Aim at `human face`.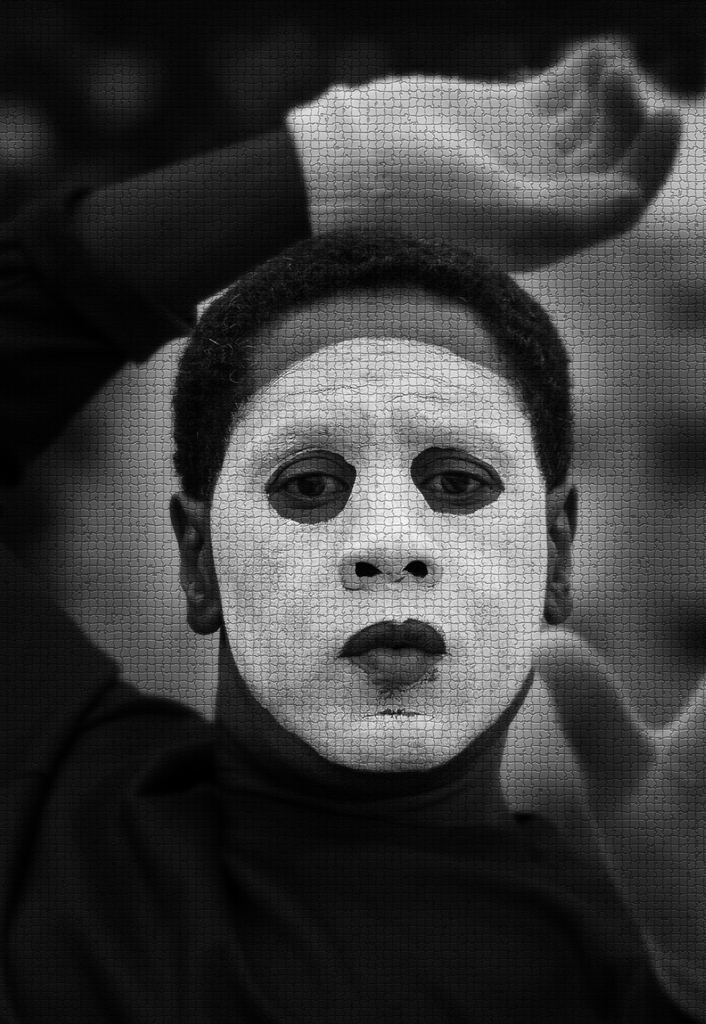
Aimed at pyautogui.locateOnScreen(210, 291, 548, 778).
